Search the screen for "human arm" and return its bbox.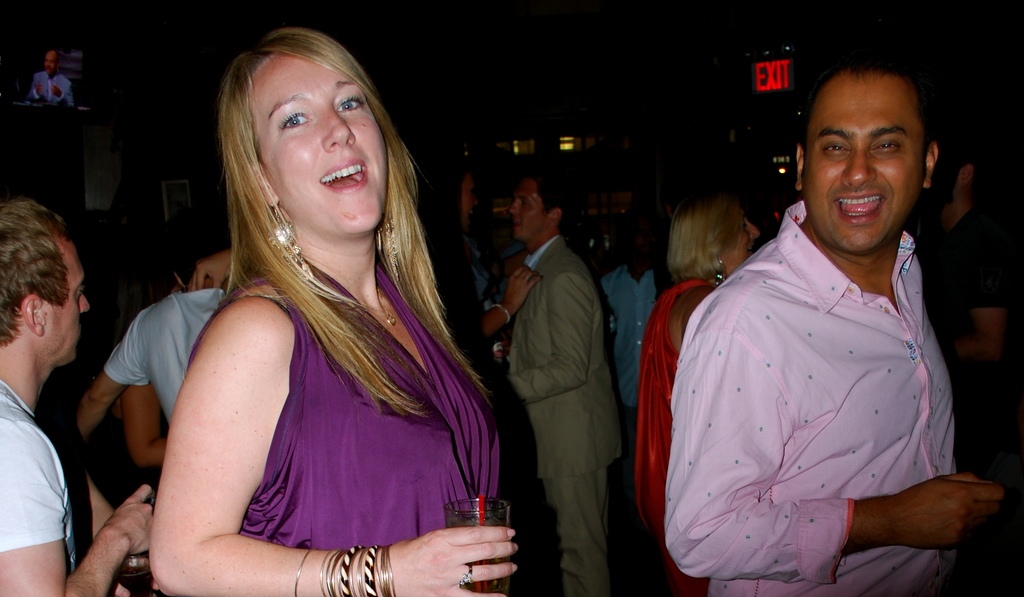
Found: box(660, 288, 1015, 584).
